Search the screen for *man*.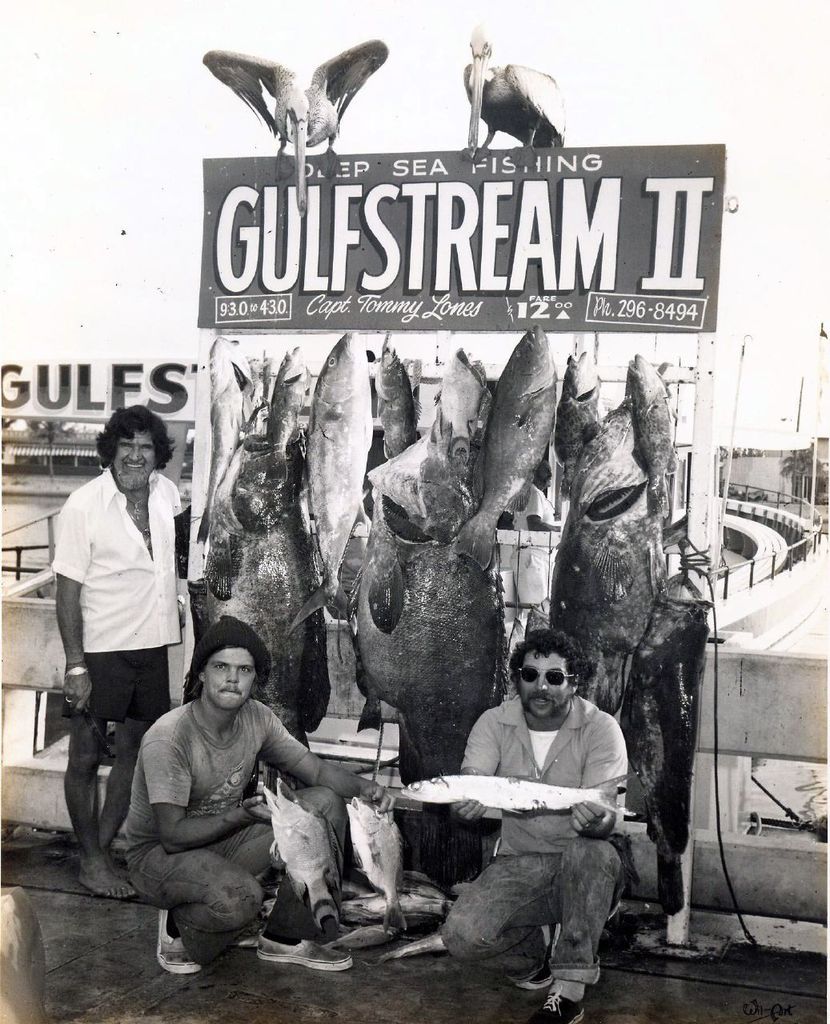
Found at (left=427, top=632, right=652, bottom=997).
